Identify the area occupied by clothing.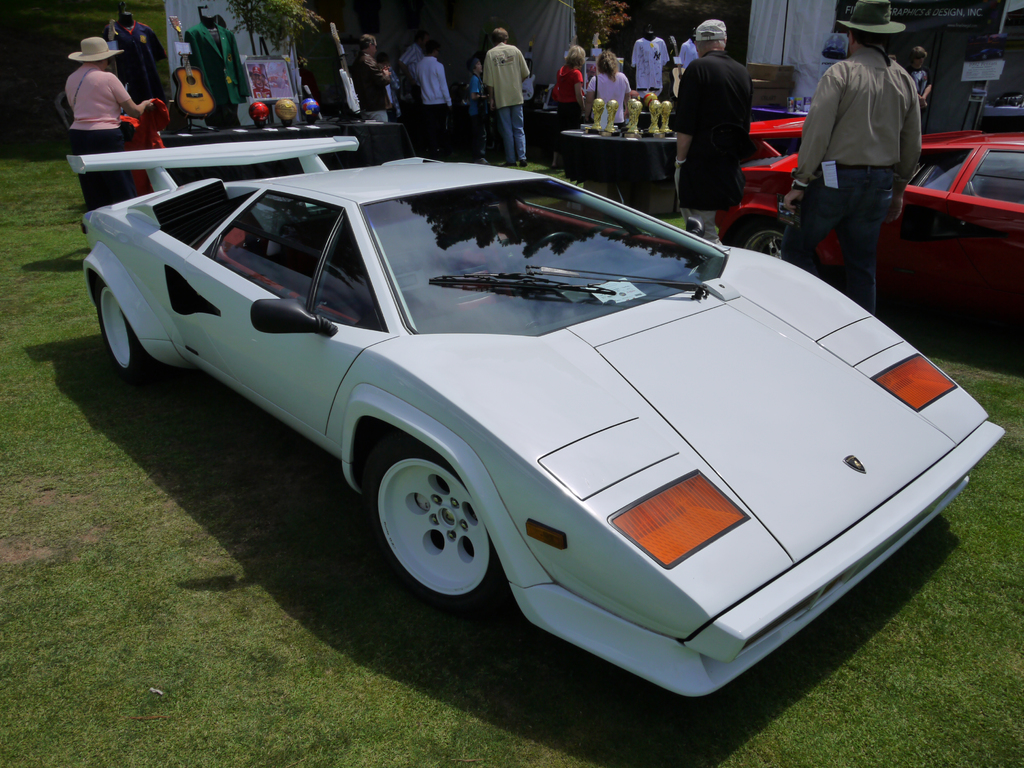
Area: (x1=677, y1=38, x2=701, y2=70).
